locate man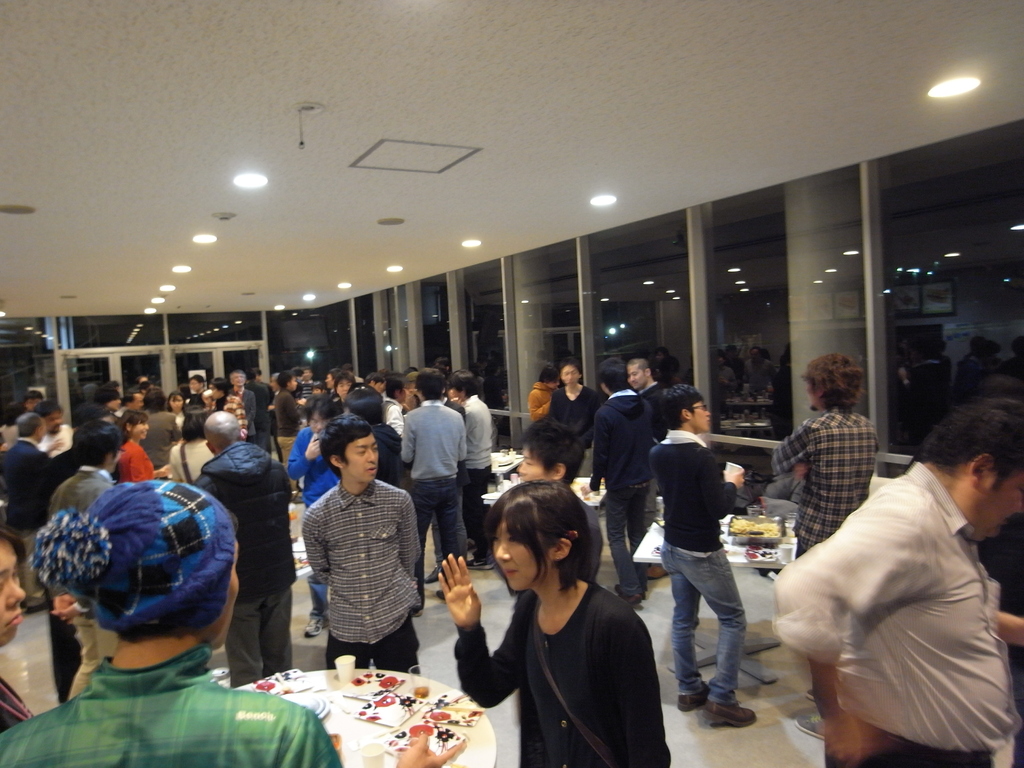
pyautogui.locateOnScreen(190, 409, 298, 696)
